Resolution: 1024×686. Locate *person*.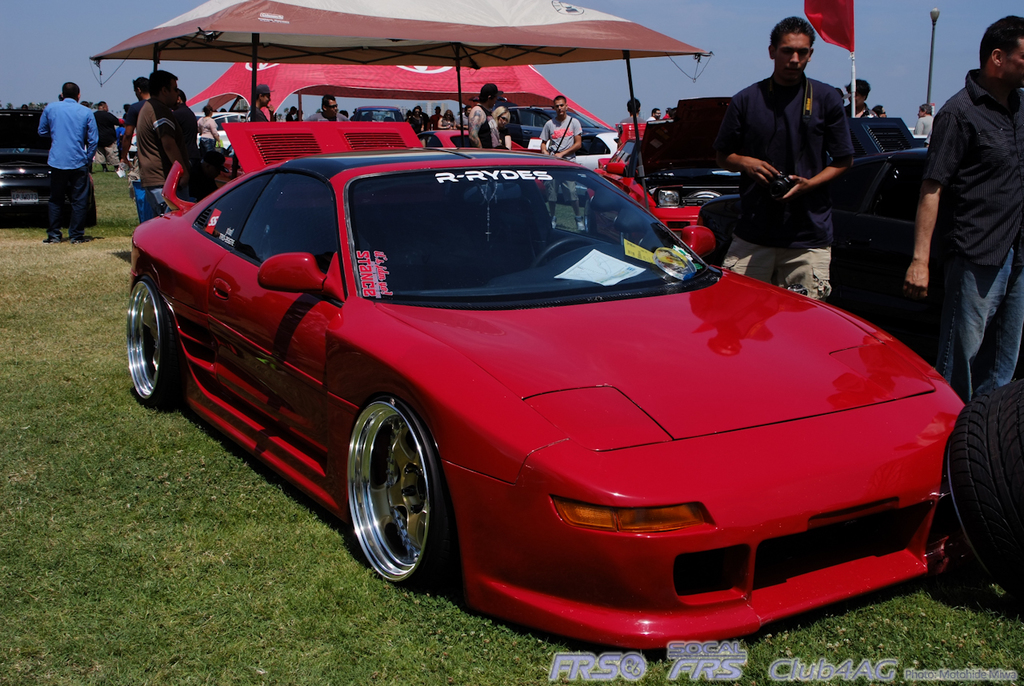
(left=455, top=105, right=471, bottom=133).
